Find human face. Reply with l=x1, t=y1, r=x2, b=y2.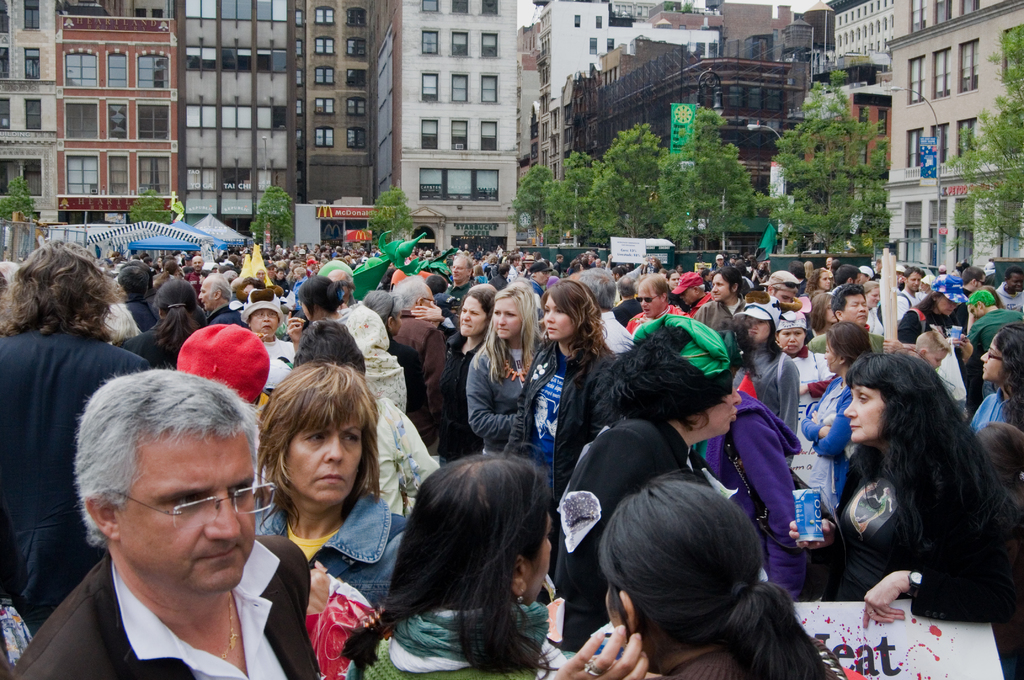
l=748, t=317, r=767, b=339.
